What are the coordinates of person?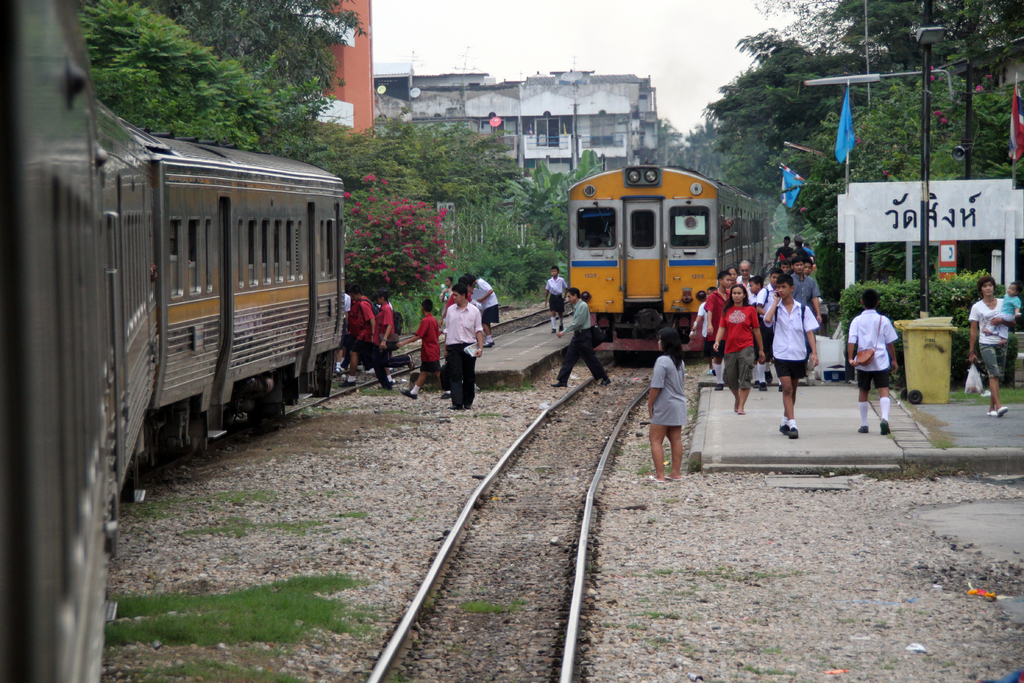
BBox(980, 276, 1023, 342).
